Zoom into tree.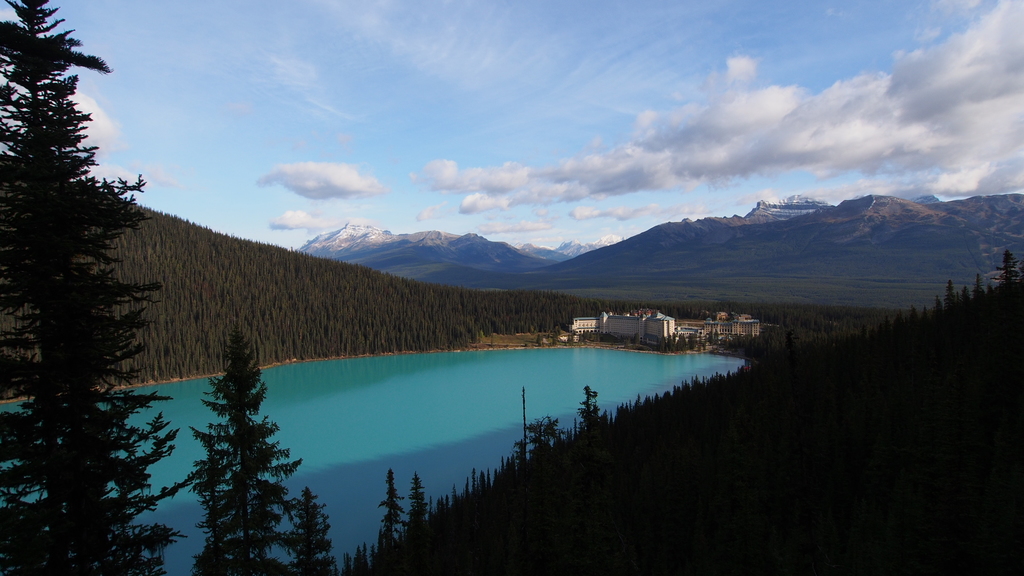
Zoom target: left=586, top=388, right=598, bottom=428.
